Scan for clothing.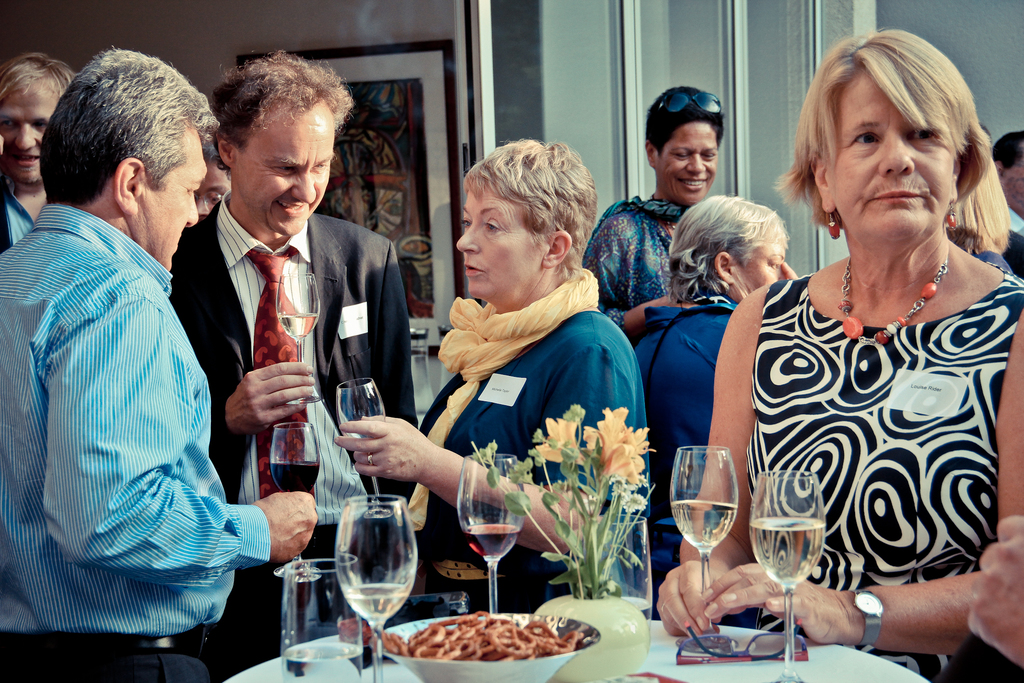
Scan result: [437,317,643,593].
